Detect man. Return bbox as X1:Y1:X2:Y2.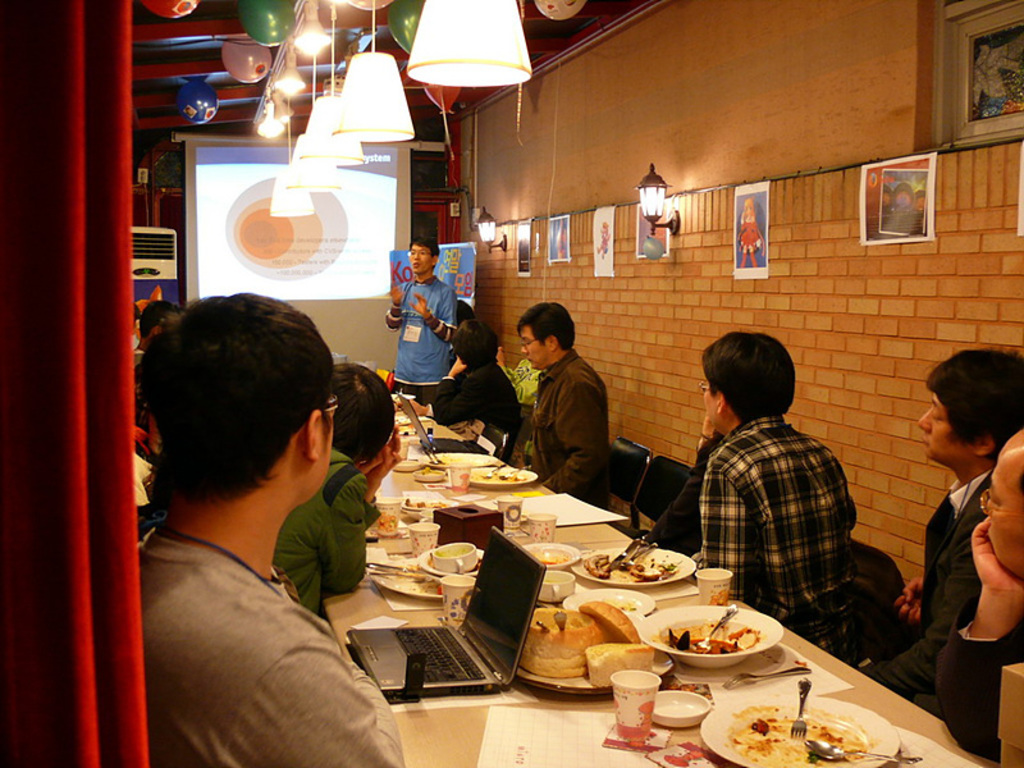
142:291:411:767.
